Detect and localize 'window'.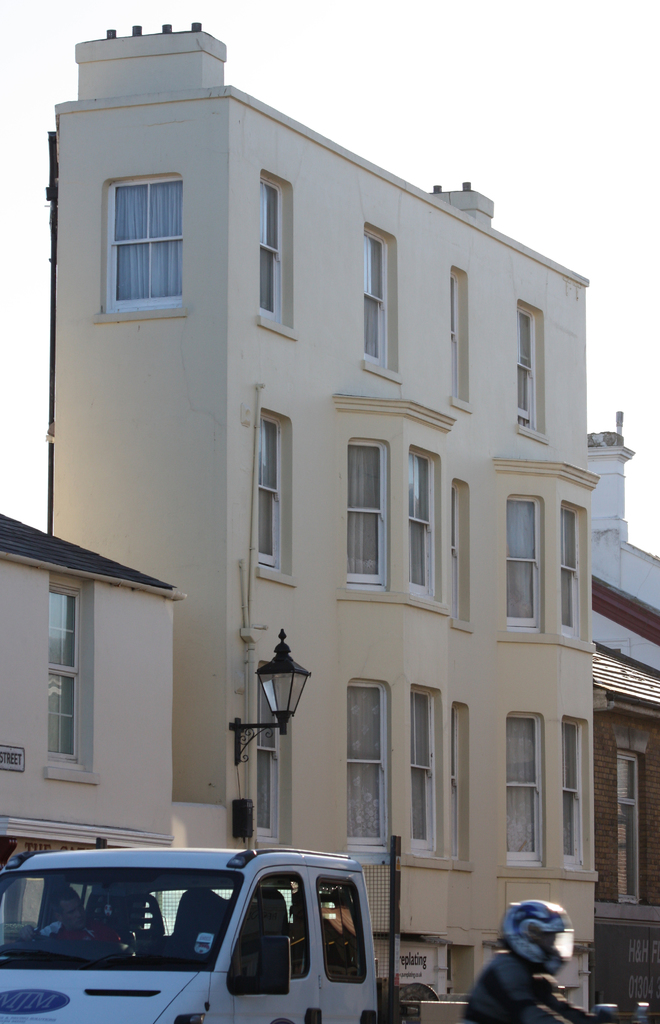
Localized at detection(611, 748, 648, 909).
